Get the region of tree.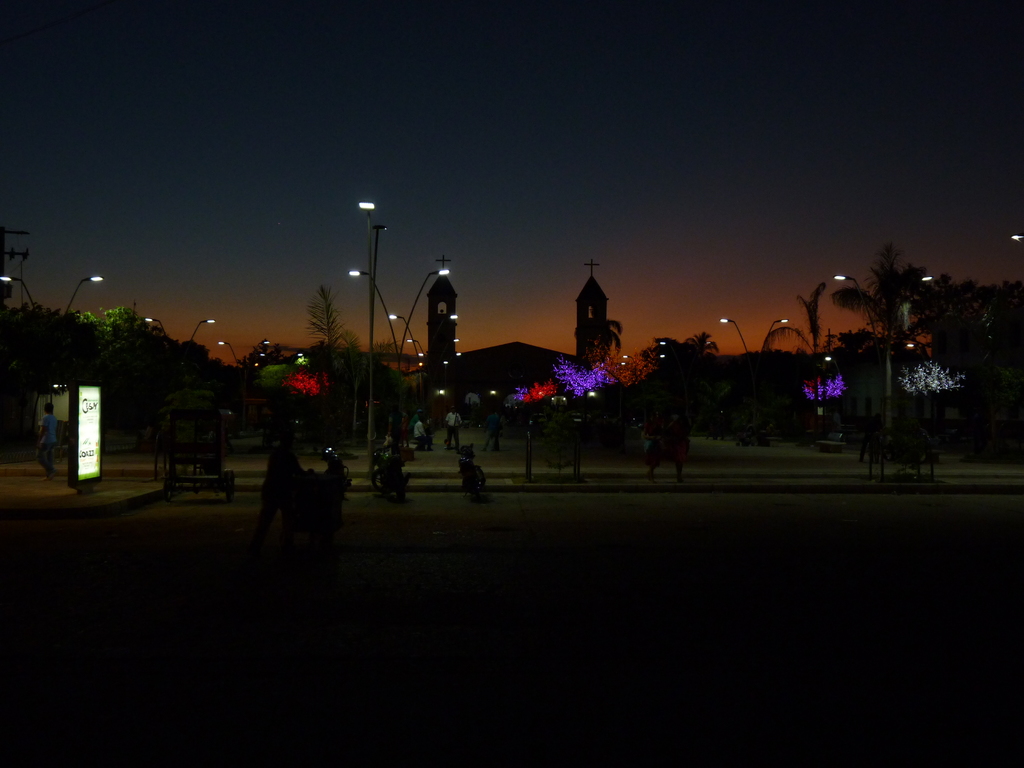
bbox=[817, 232, 970, 456].
